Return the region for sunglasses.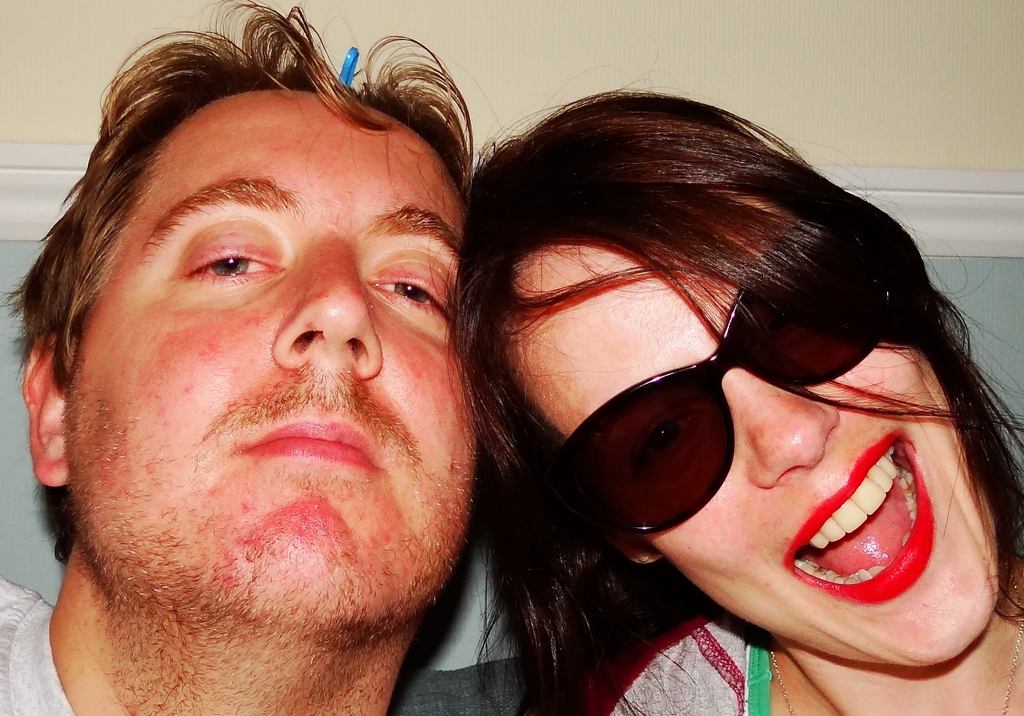
bbox(557, 216, 893, 528).
